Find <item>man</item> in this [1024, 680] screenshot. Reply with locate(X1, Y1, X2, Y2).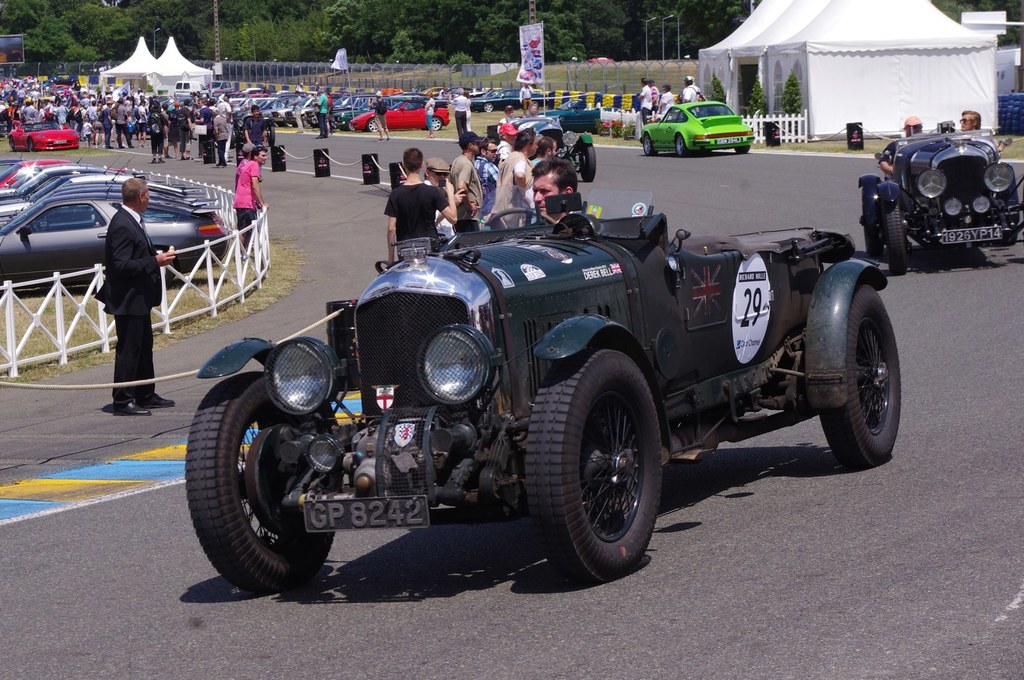
locate(493, 127, 535, 224).
